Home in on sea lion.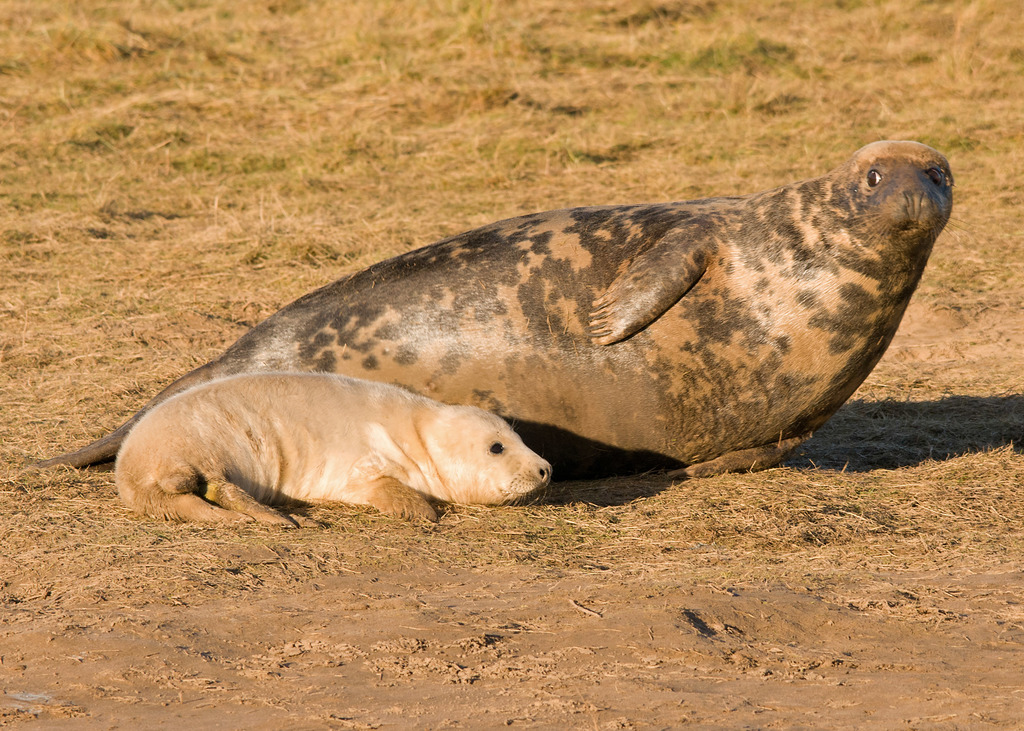
Homed in at <box>112,370,554,534</box>.
